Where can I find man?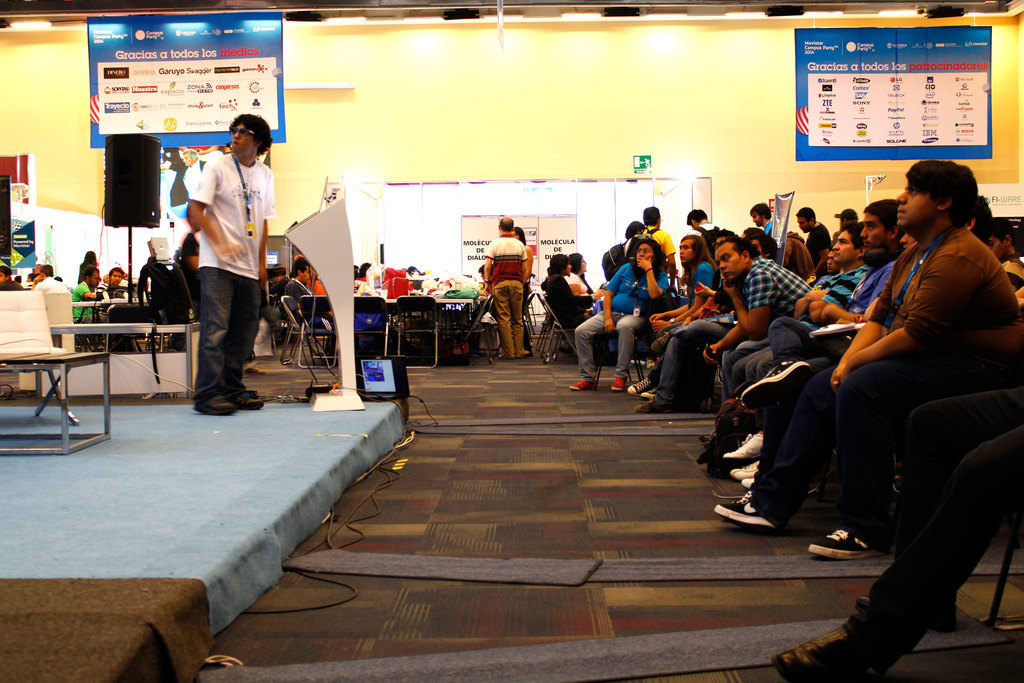
You can find it at box=[33, 261, 67, 291].
